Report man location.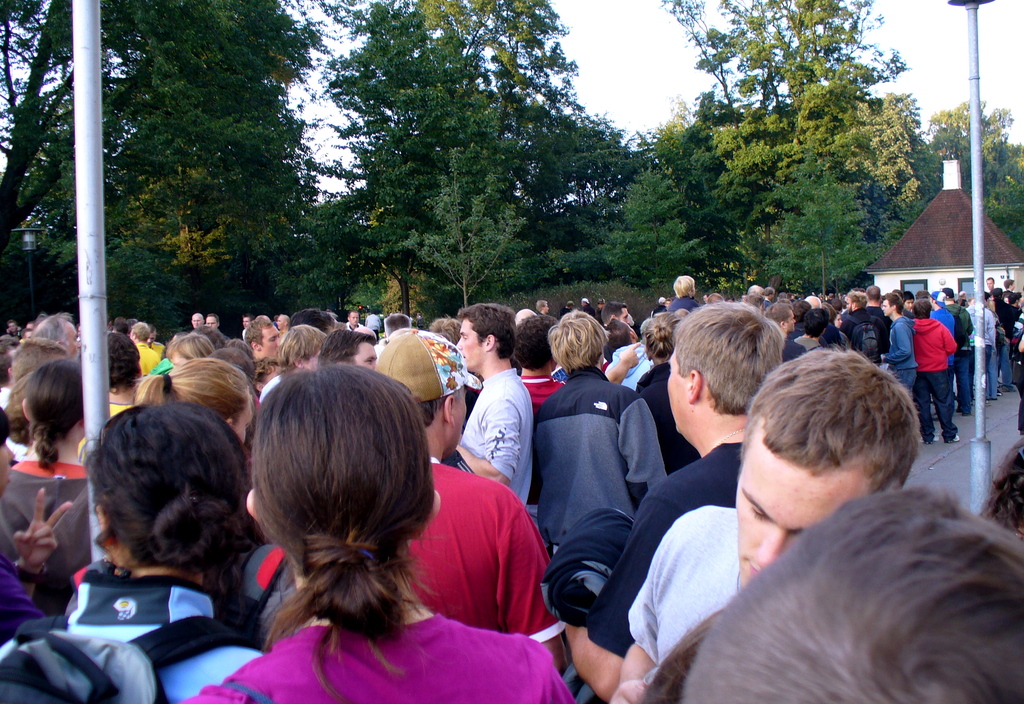
Report: <bbox>561, 301, 787, 703</bbox>.
